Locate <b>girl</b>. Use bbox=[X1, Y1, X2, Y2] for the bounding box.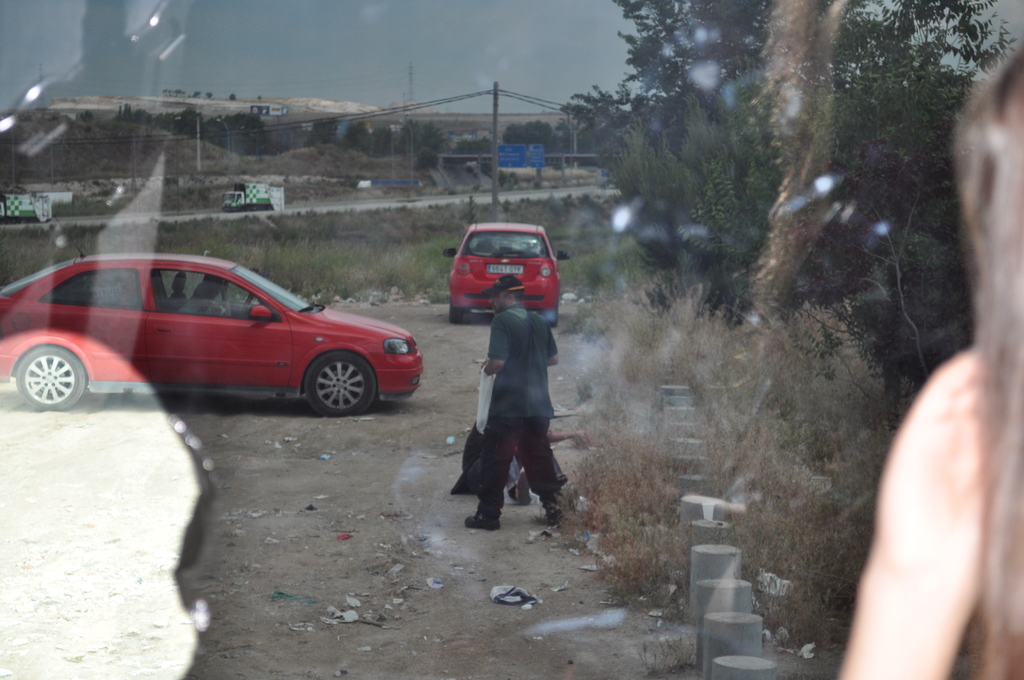
bbox=[836, 47, 1023, 679].
